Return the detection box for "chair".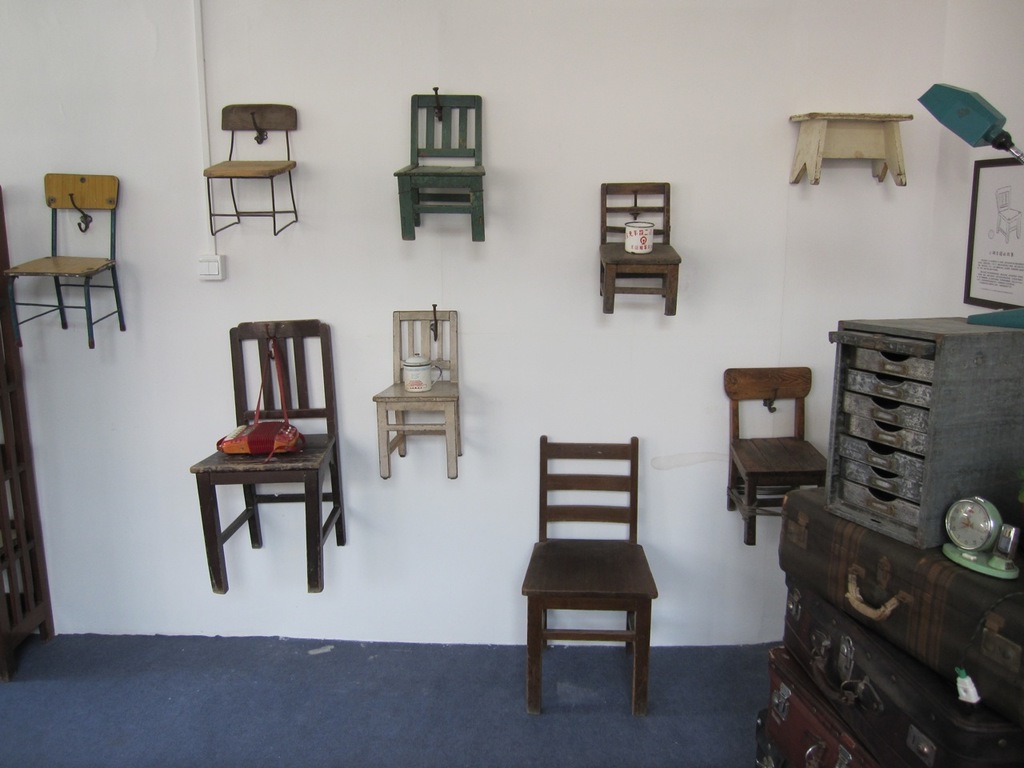
pyautogui.locateOnScreen(186, 319, 350, 591).
